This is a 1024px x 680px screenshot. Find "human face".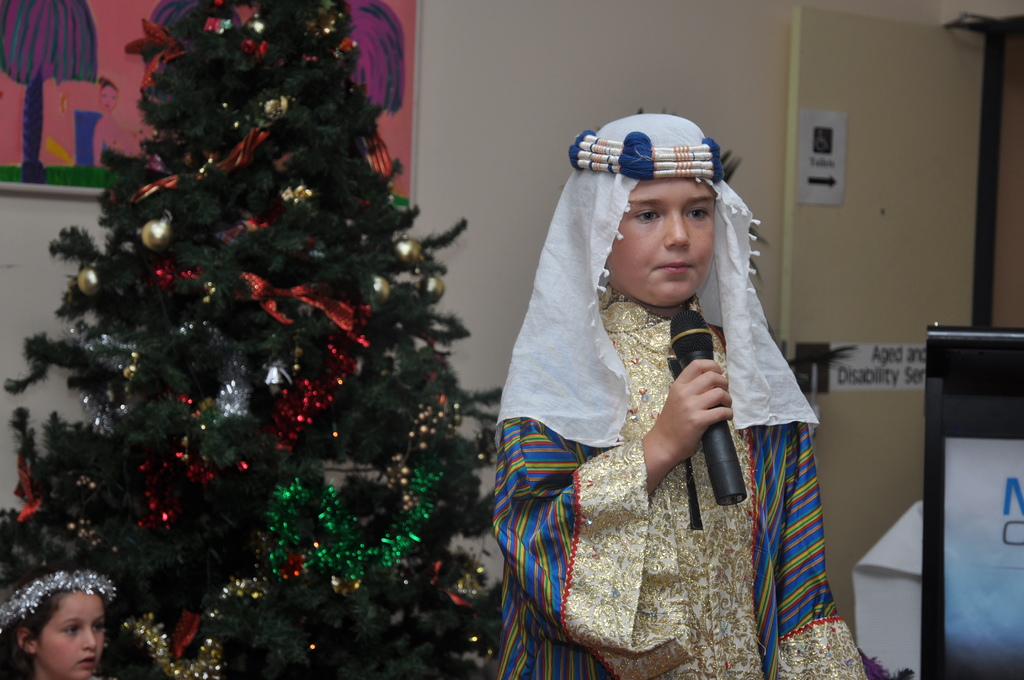
Bounding box: (left=607, top=173, right=721, bottom=309).
